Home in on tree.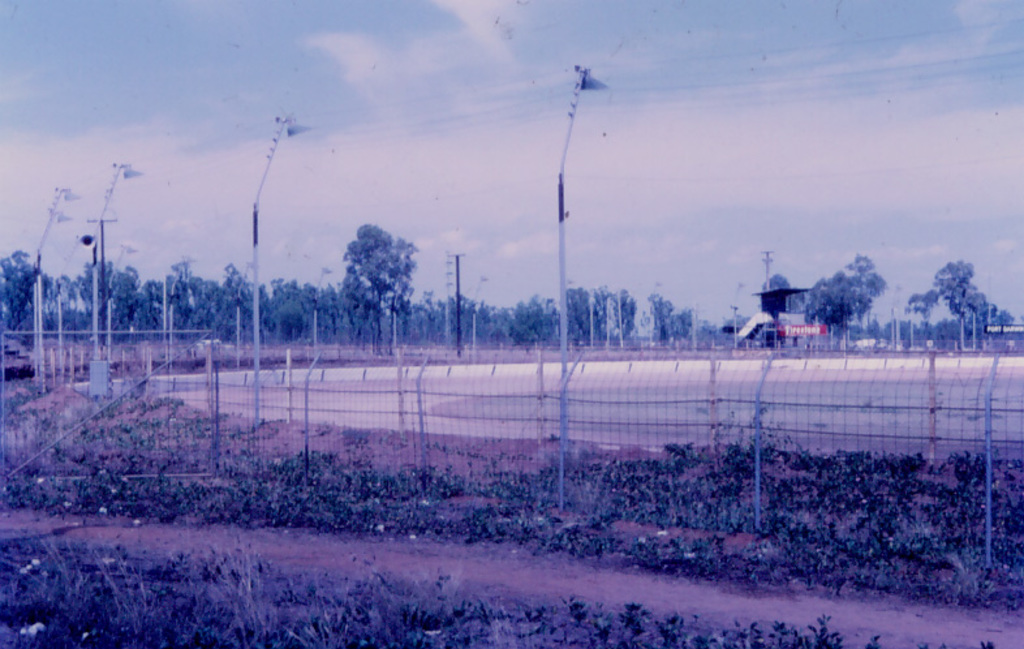
Homed in at locate(924, 252, 976, 361).
